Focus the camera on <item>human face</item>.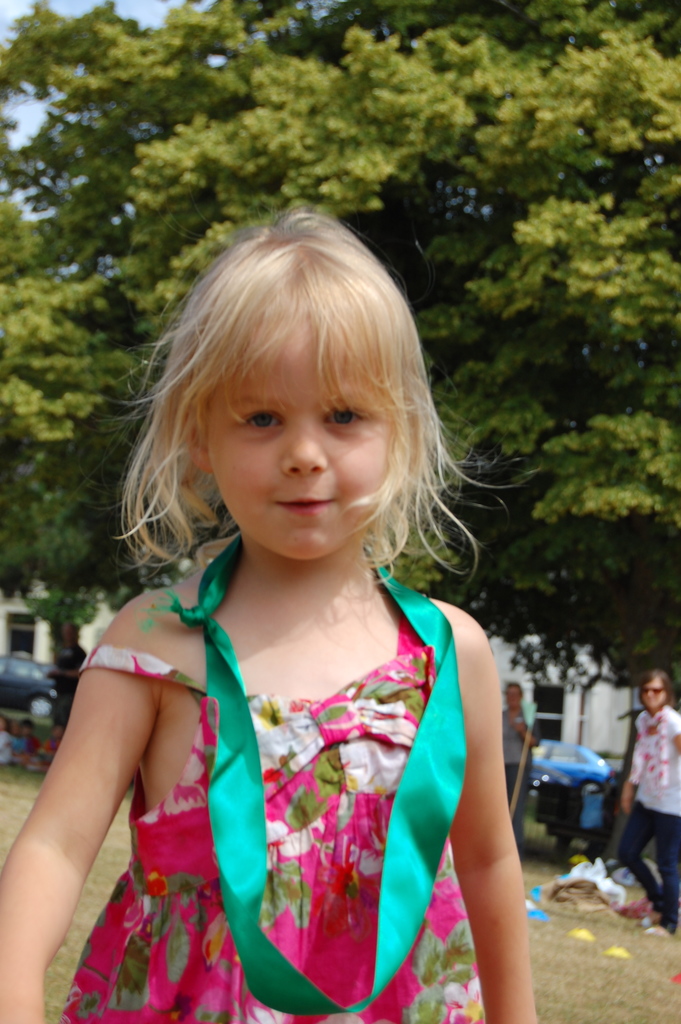
Focus region: box(502, 685, 519, 712).
